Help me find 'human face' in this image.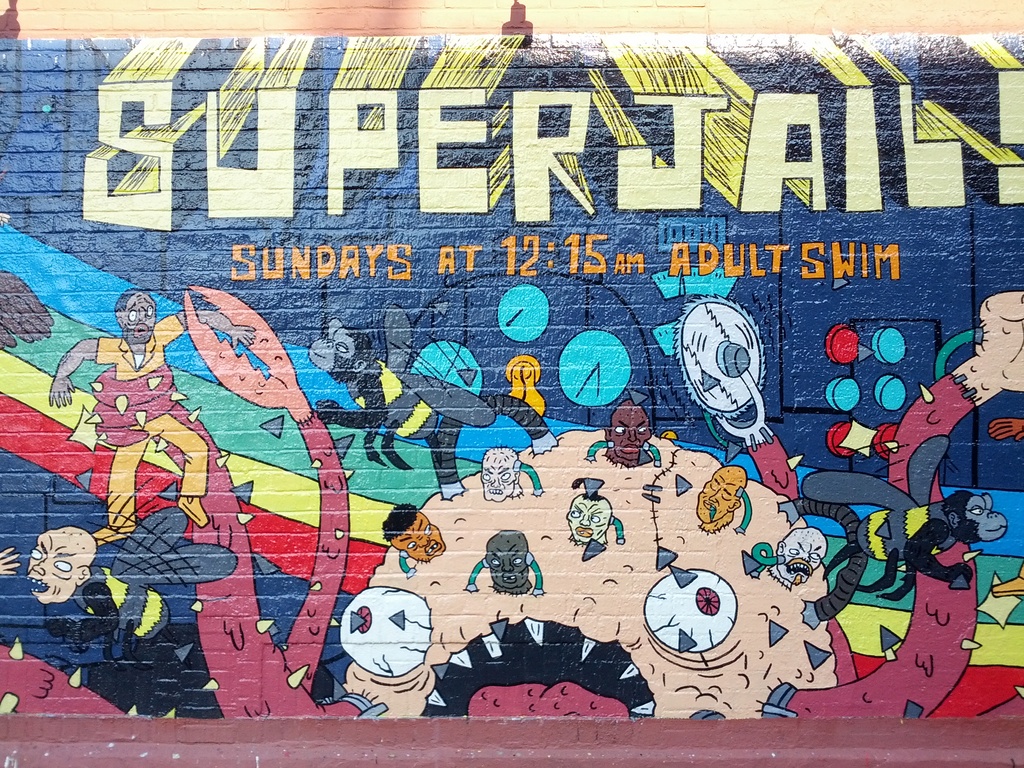
Found it: bbox(394, 515, 444, 560).
